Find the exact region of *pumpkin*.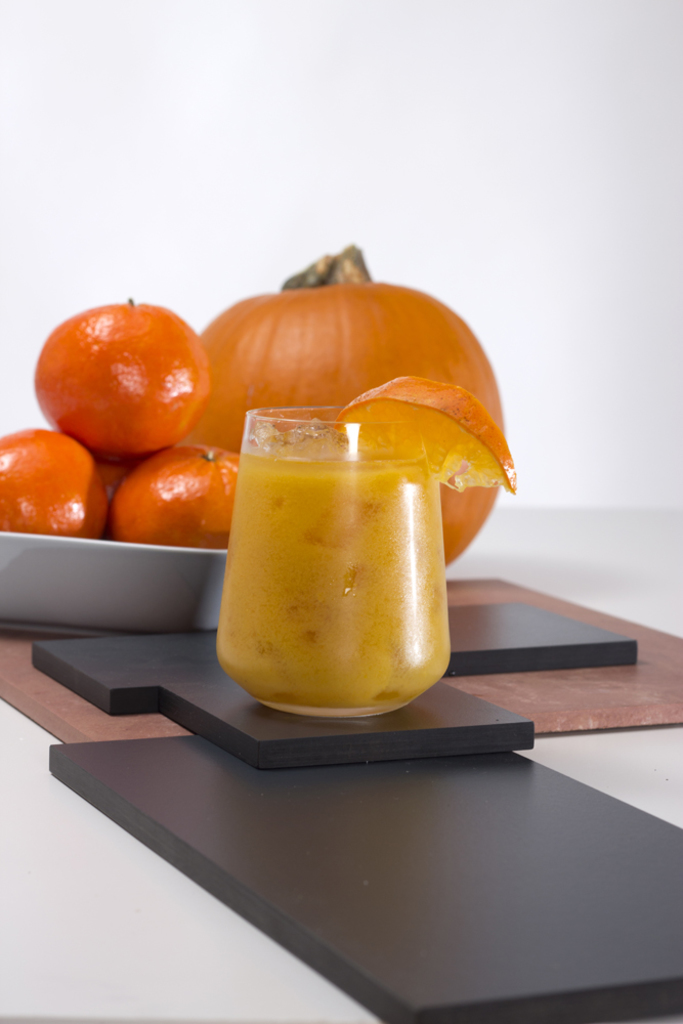
Exact region: [left=194, top=244, right=507, bottom=567].
